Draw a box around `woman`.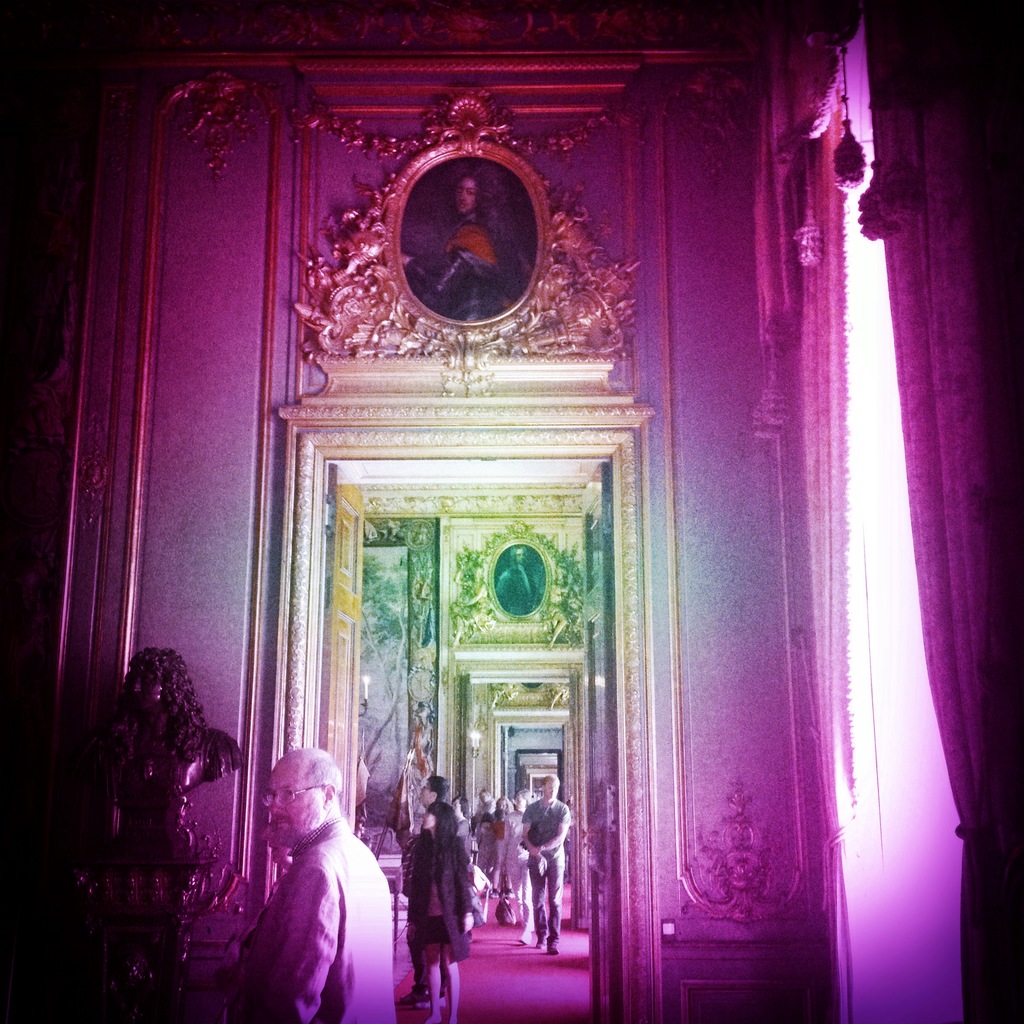
Rect(396, 799, 482, 1023).
